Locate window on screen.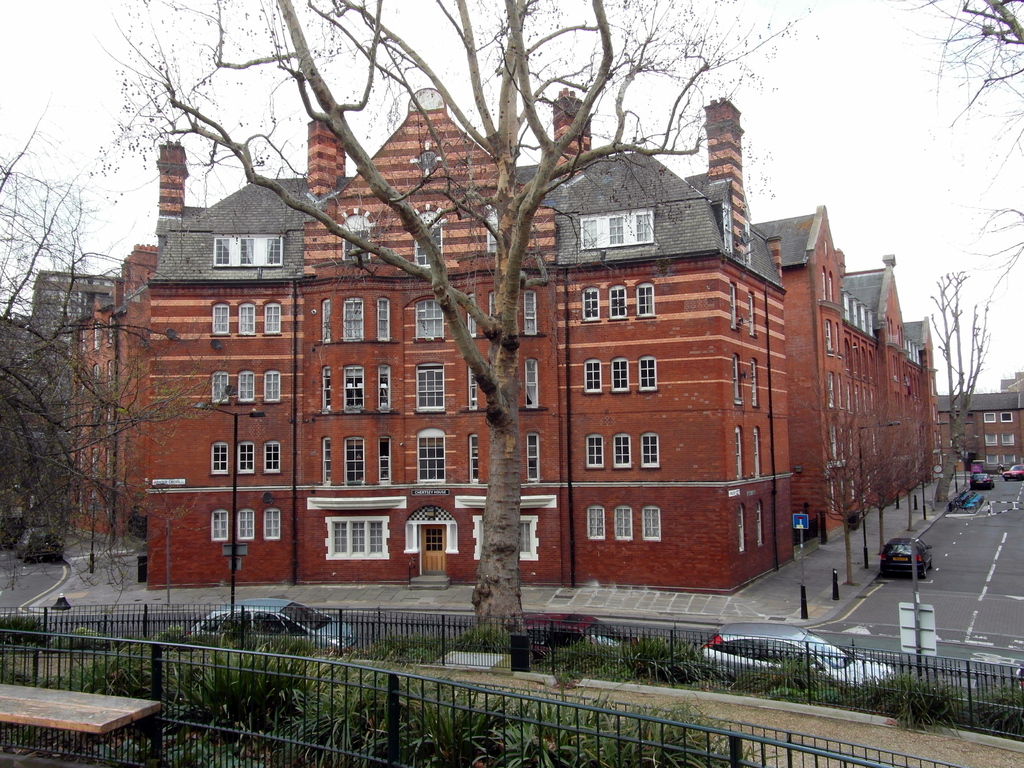
On screen at bbox(526, 434, 540, 480).
